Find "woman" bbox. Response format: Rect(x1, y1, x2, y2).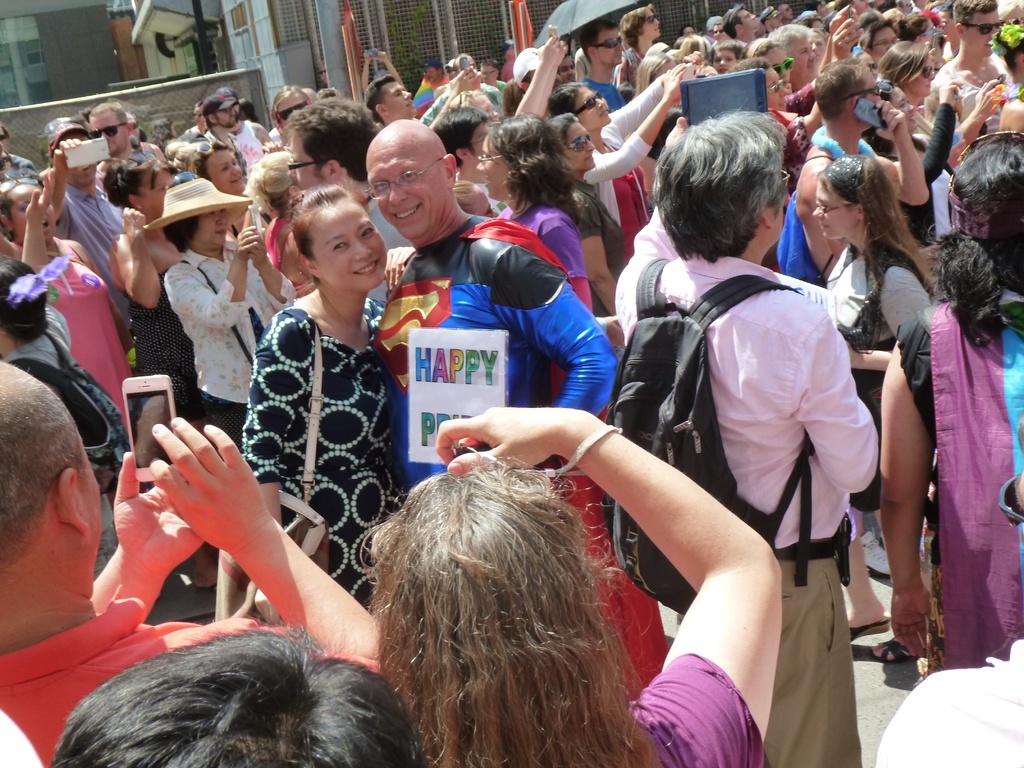
Rect(547, 49, 705, 266).
